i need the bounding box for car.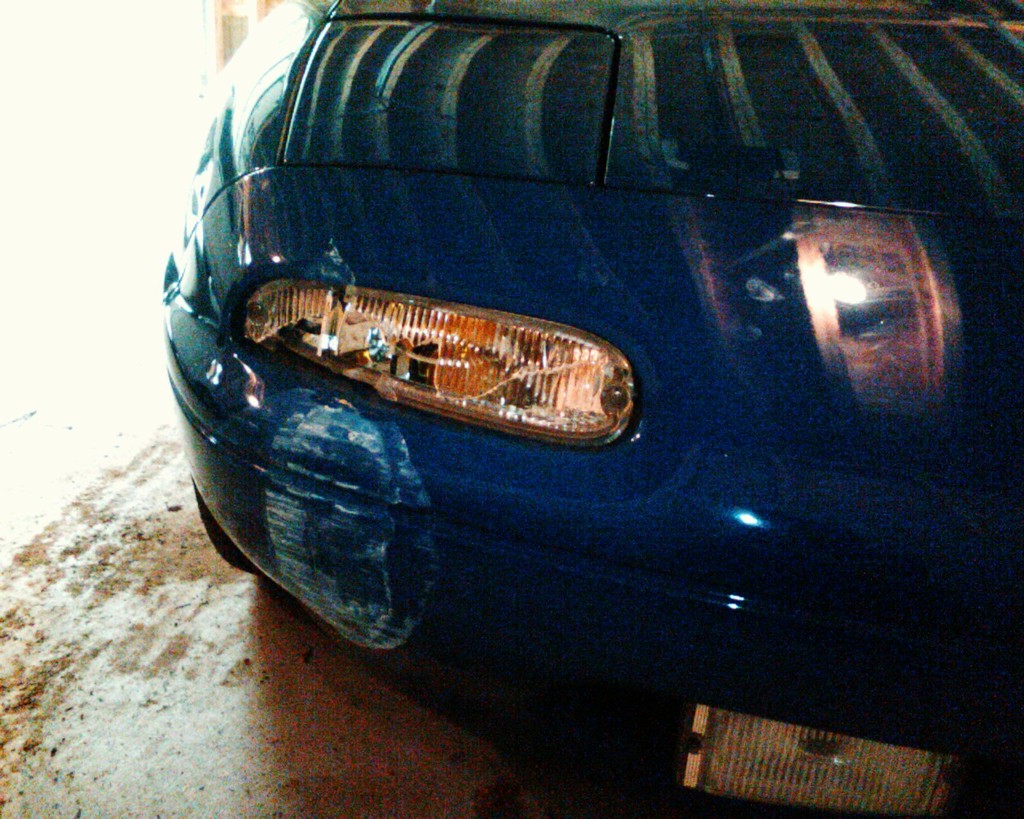
Here it is: 162/0/1023/764.
